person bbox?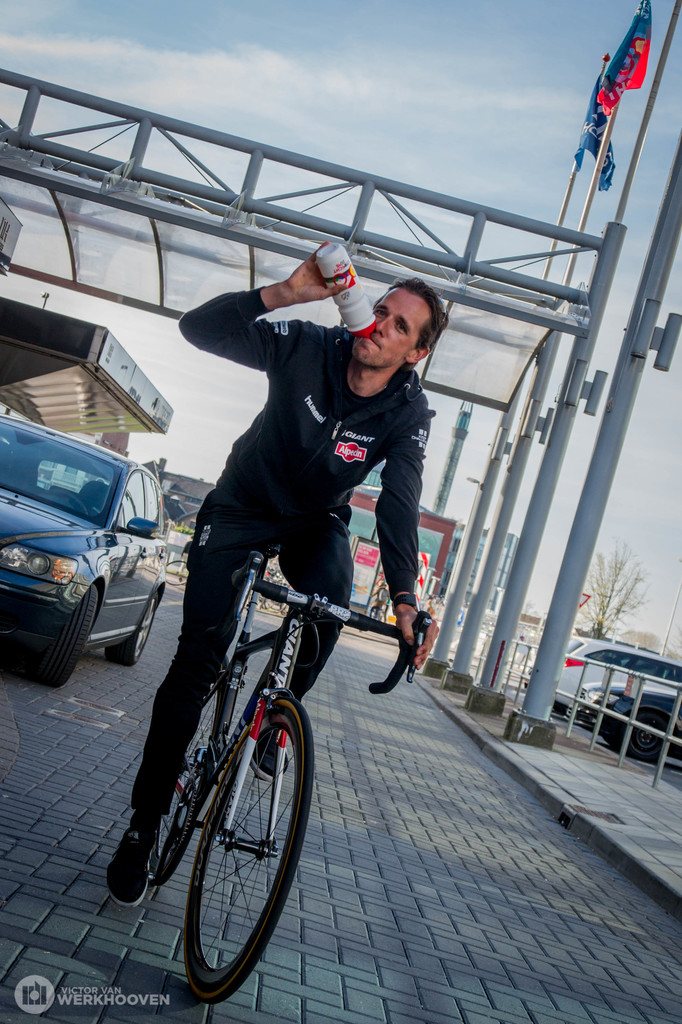
box=[104, 244, 445, 914]
